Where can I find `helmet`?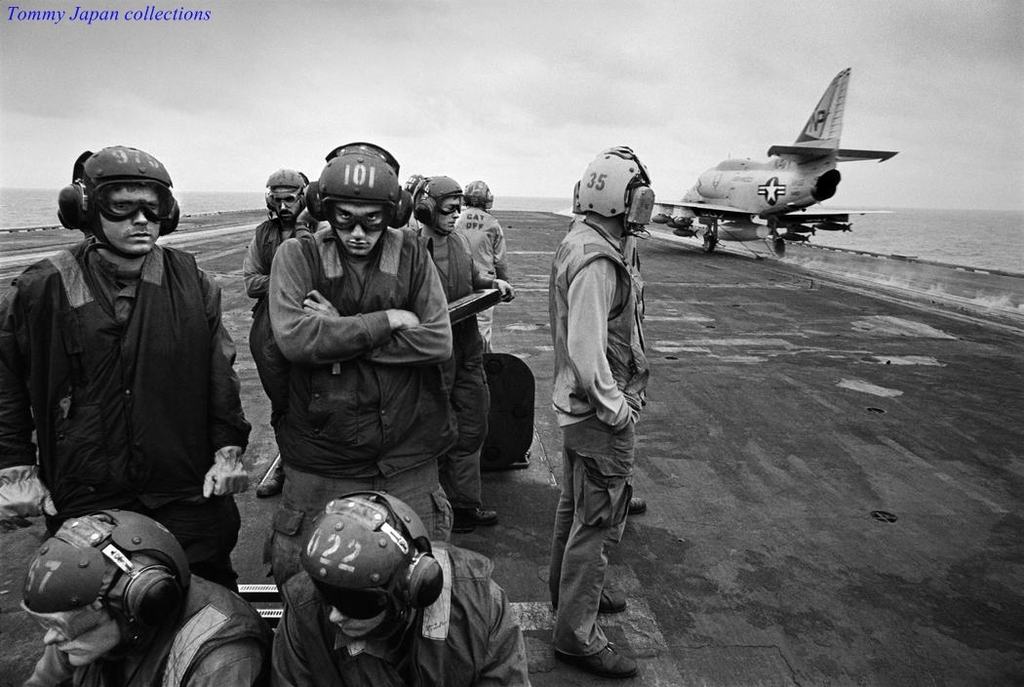
You can find it at x1=8, y1=514, x2=232, y2=641.
